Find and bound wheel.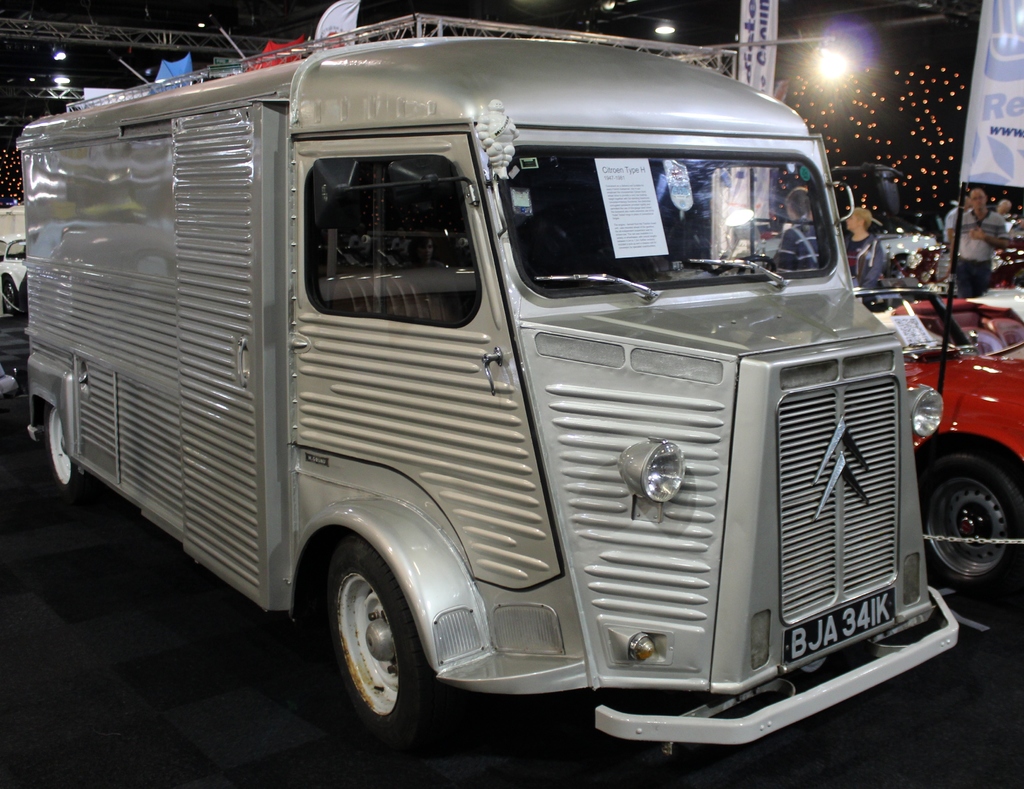
Bound: 316:541:454:754.
